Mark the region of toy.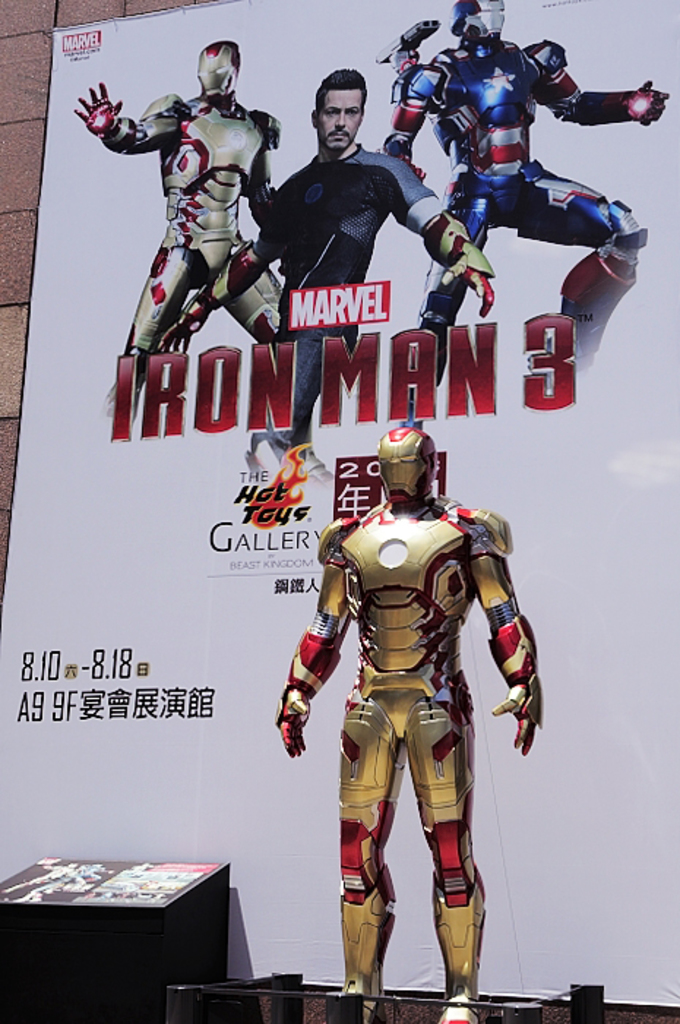
Region: <box>260,449,540,992</box>.
